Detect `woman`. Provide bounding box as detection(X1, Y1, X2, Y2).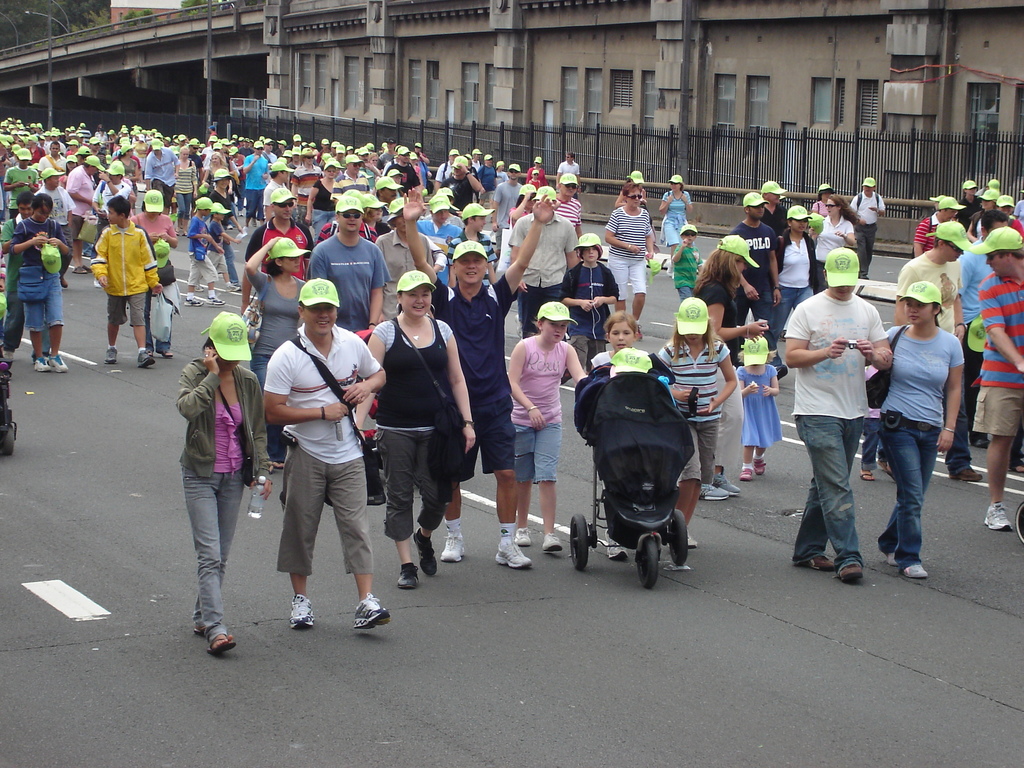
detection(605, 181, 654, 324).
